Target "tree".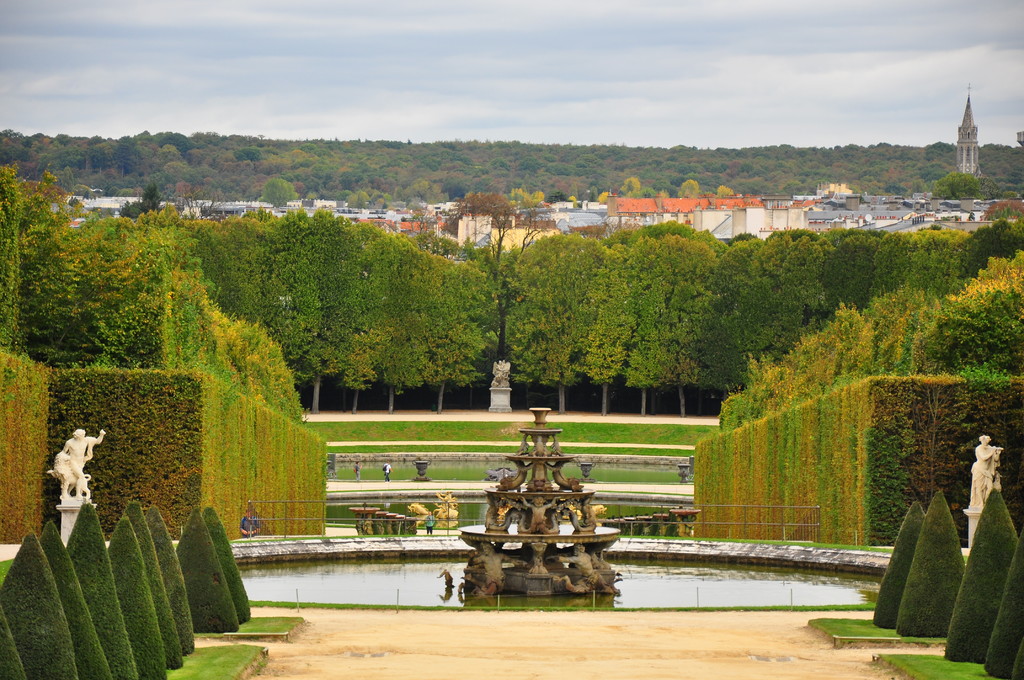
Target region: BBox(329, 213, 387, 412).
